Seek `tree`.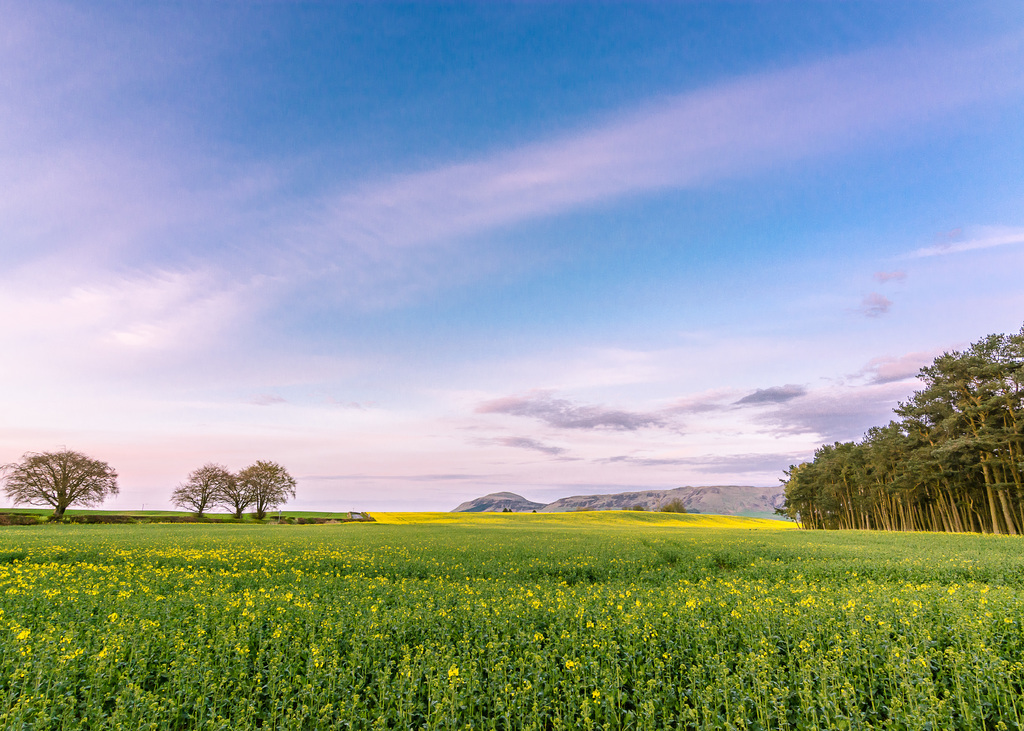
bbox=(1, 444, 119, 523).
